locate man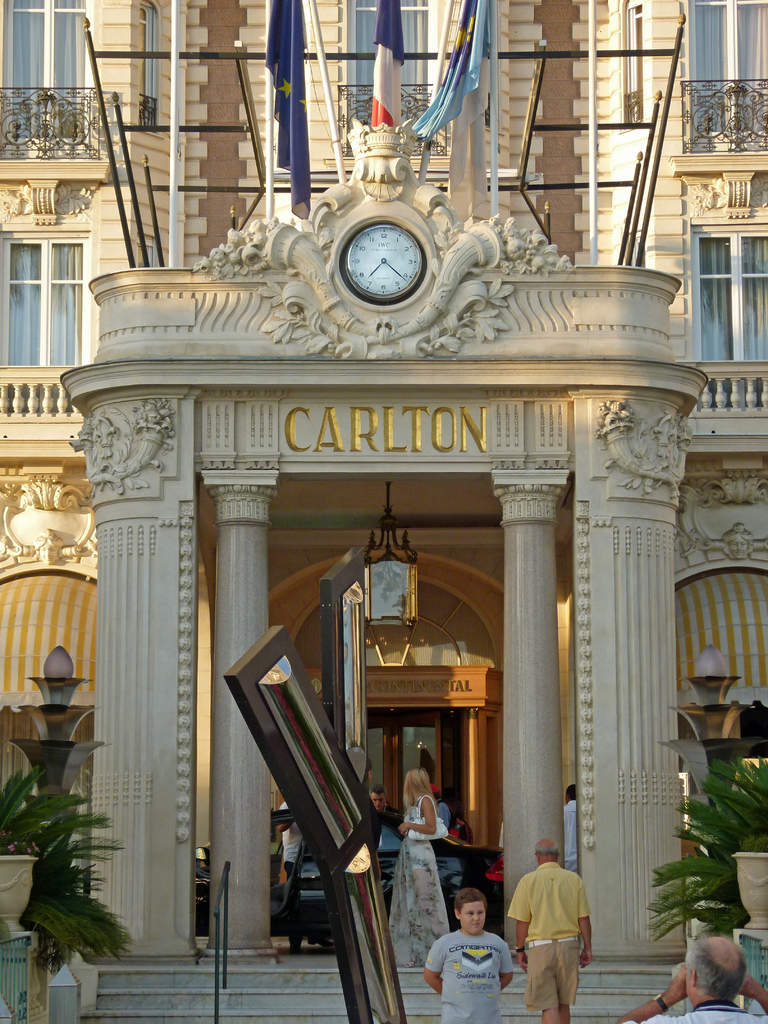
563,785,582,879
